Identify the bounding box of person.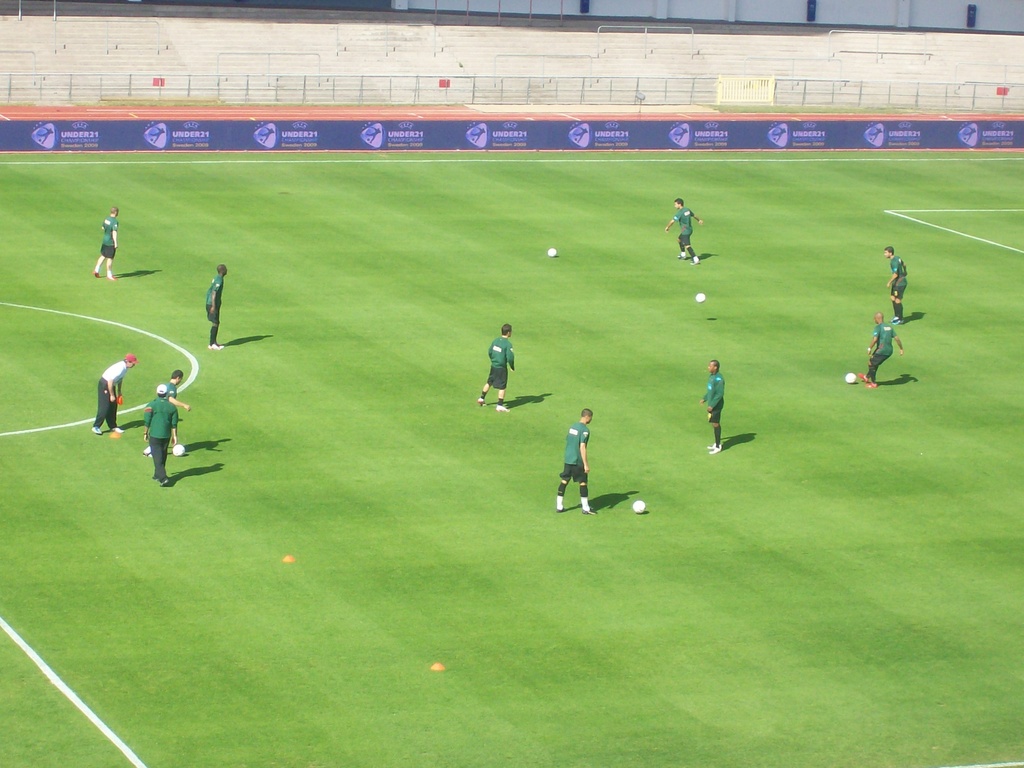
bbox=(93, 352, 138, 435).
